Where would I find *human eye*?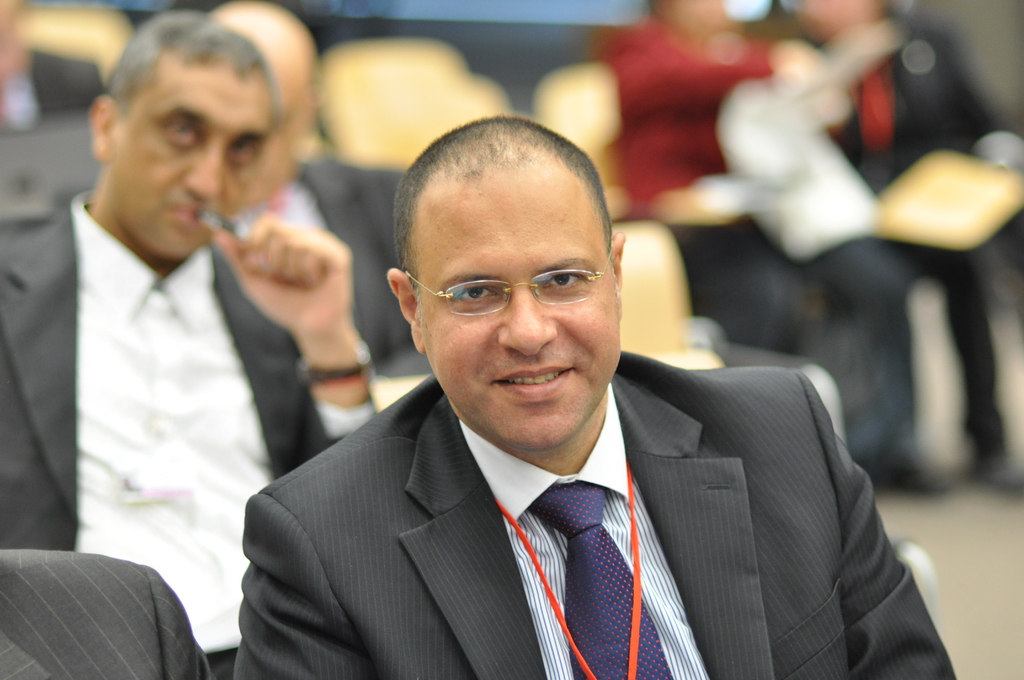
At box=[541, 270, 584, 293].
